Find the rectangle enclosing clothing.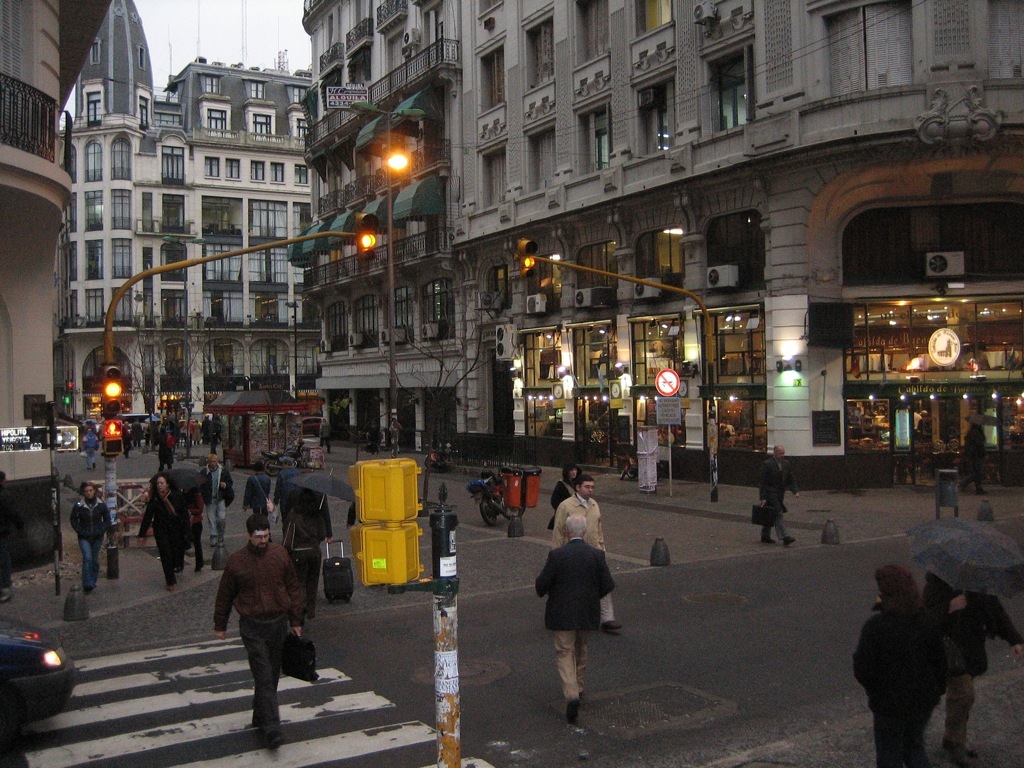
{"left": 154, "top": 432, "right": 172, "bottom": 469}.
